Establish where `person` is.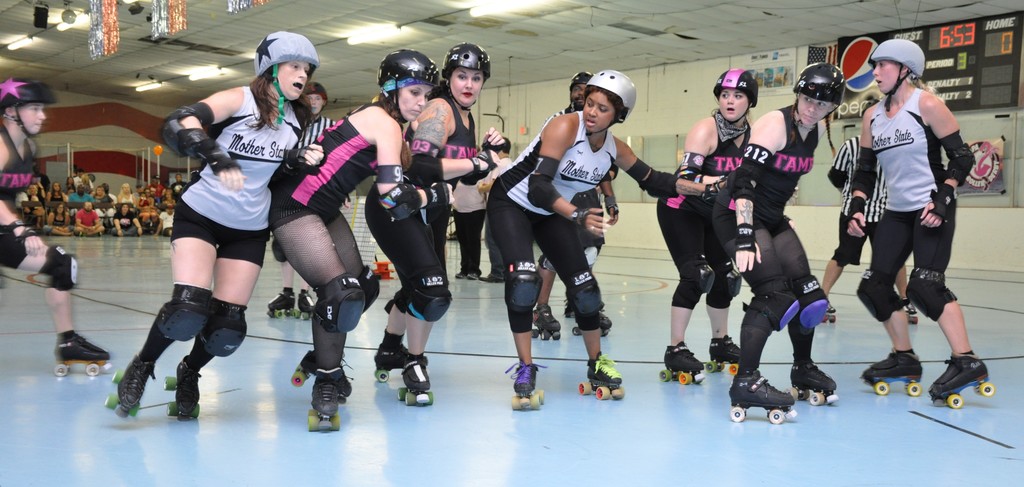
Established at 657 67 749 392.
